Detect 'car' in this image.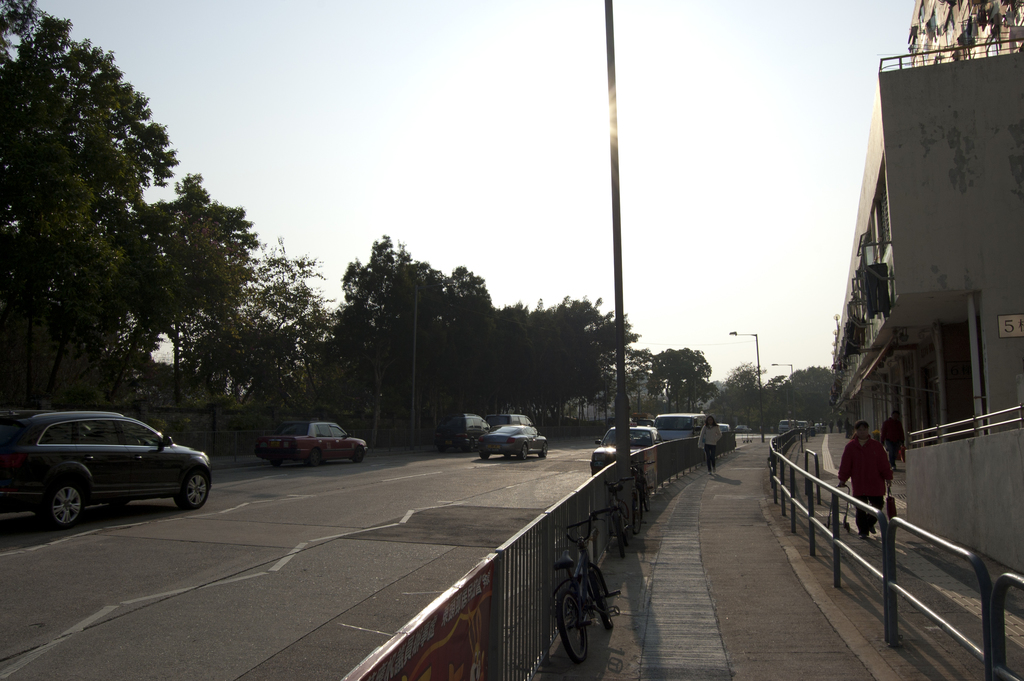
Detection: pyautogui.locateOnScreen(589, 425, 655, 477).
